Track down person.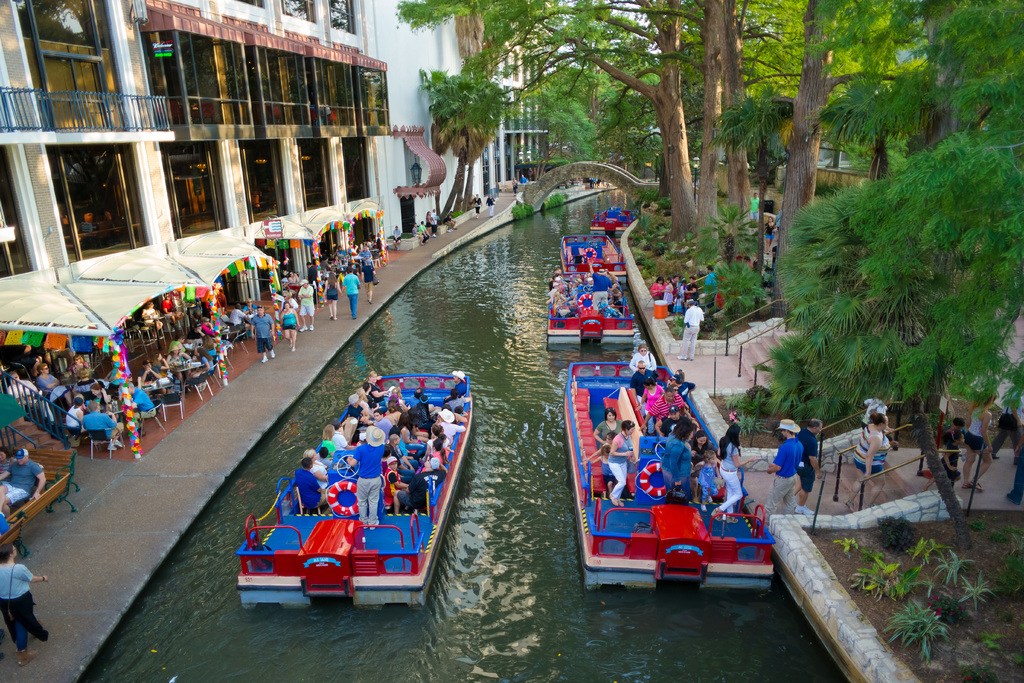
Tracked to <region>0, 444, 14, 475</region>.
